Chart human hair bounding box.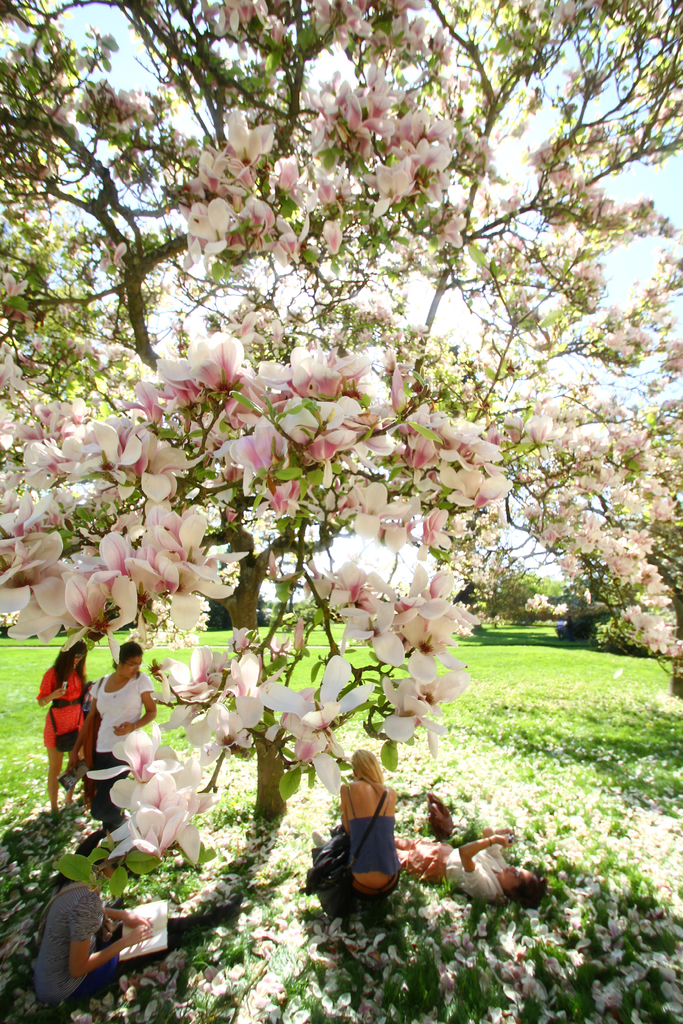
Charted: Rect(115, 633, 139, 657).
